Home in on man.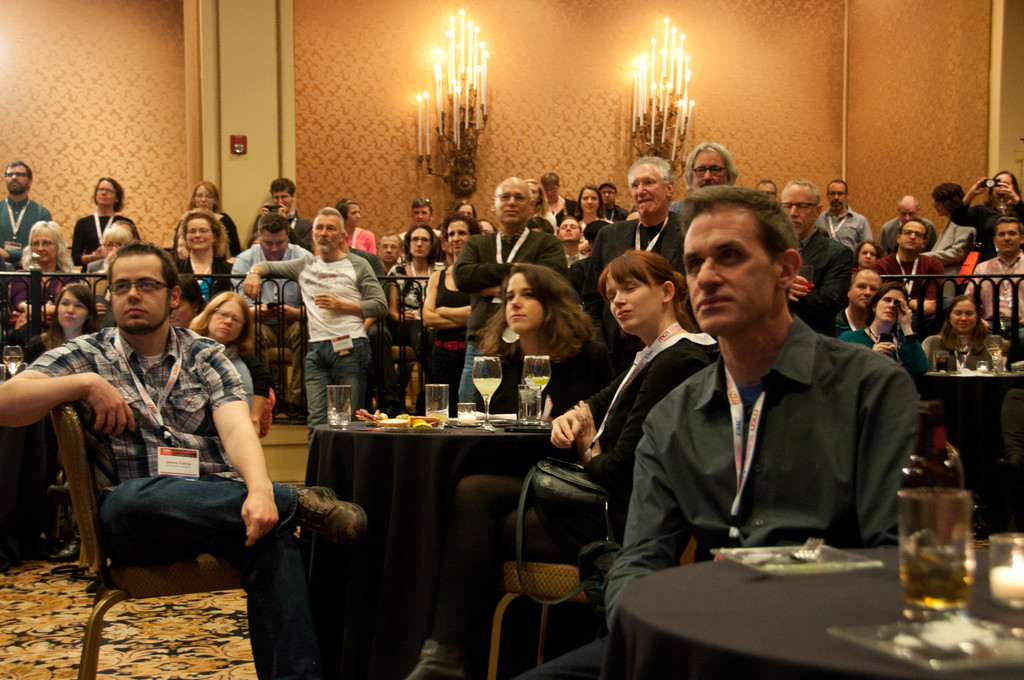
Homed in at 664:140:737:218.
